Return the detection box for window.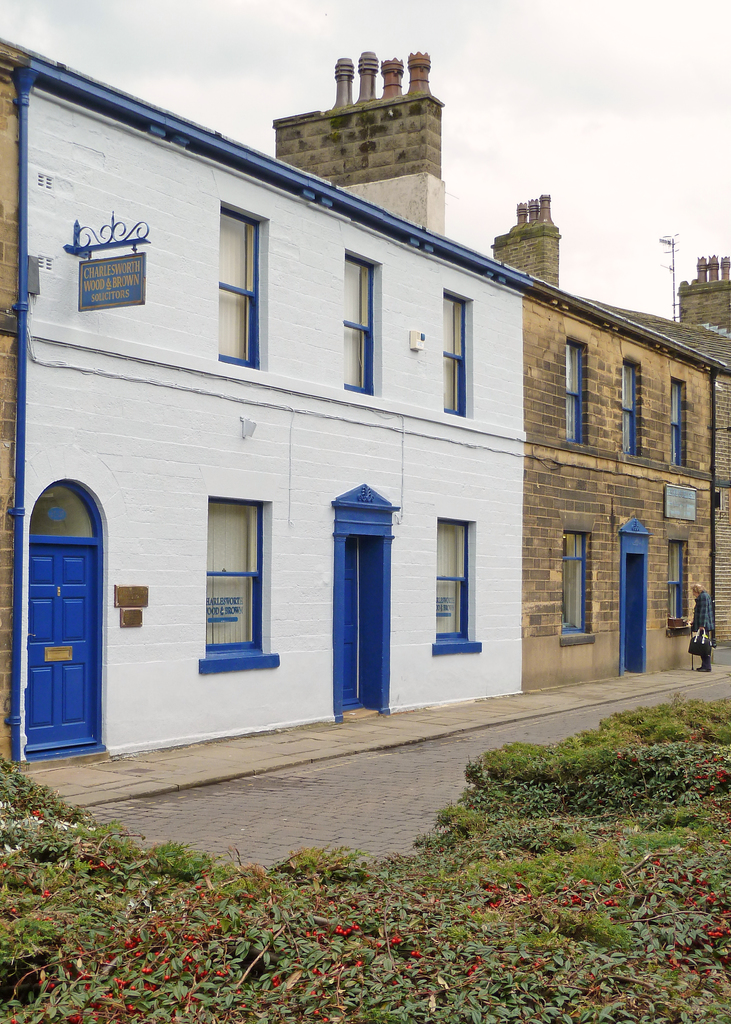
left=565, top=337, right=585, bottom=447.
